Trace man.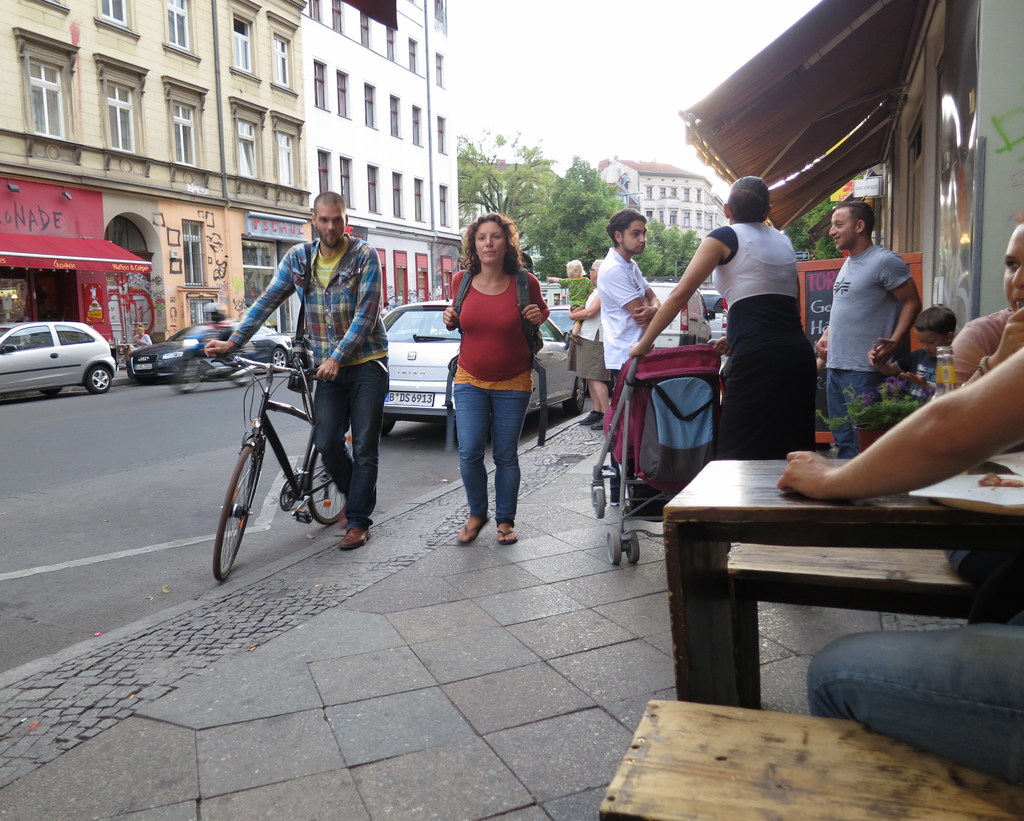
Traced to 820 191 928 434.
